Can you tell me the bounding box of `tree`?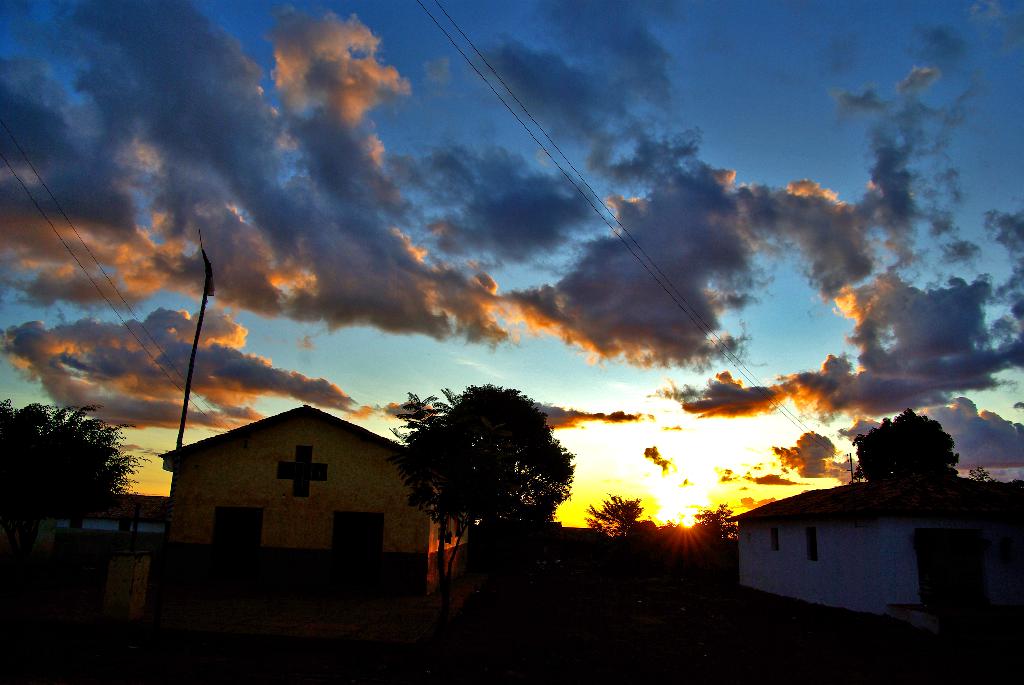
[left=584, top=496, right=646, bottom=537].
